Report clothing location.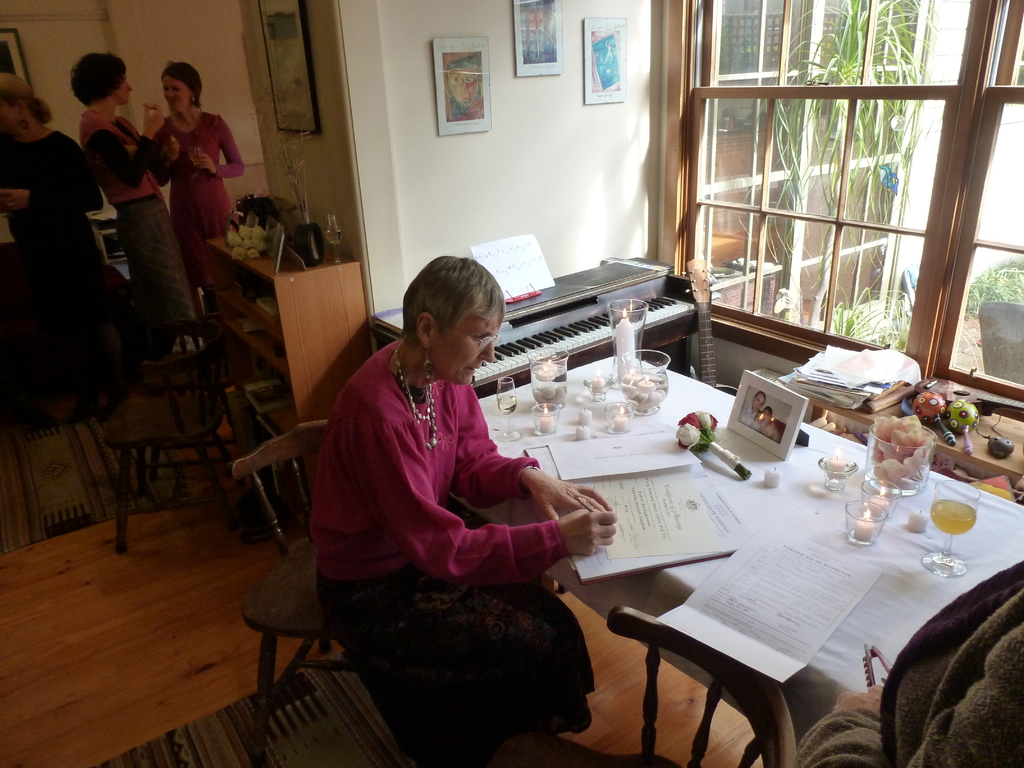
Report: crop(311, 331, 573, 643).
